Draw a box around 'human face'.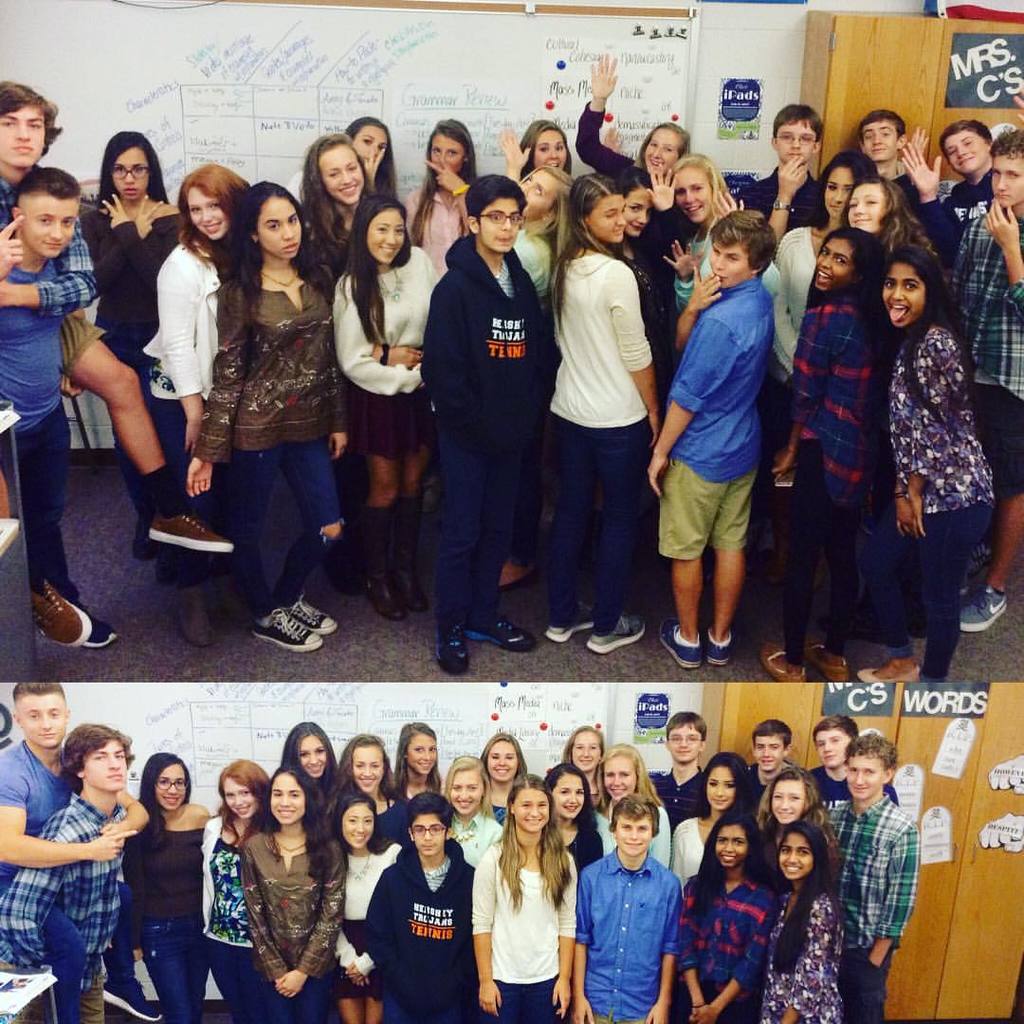
Rect(863, 120, 900, 160).
